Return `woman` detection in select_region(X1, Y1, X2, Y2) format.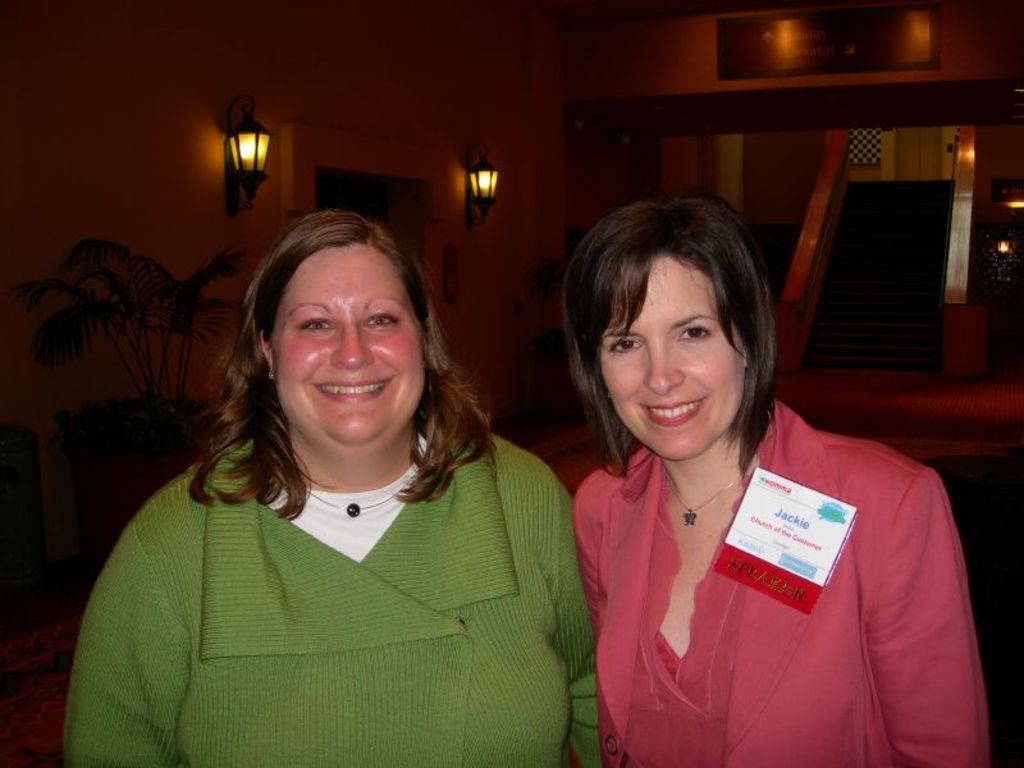
select_region(58, 209, 599, 767).
